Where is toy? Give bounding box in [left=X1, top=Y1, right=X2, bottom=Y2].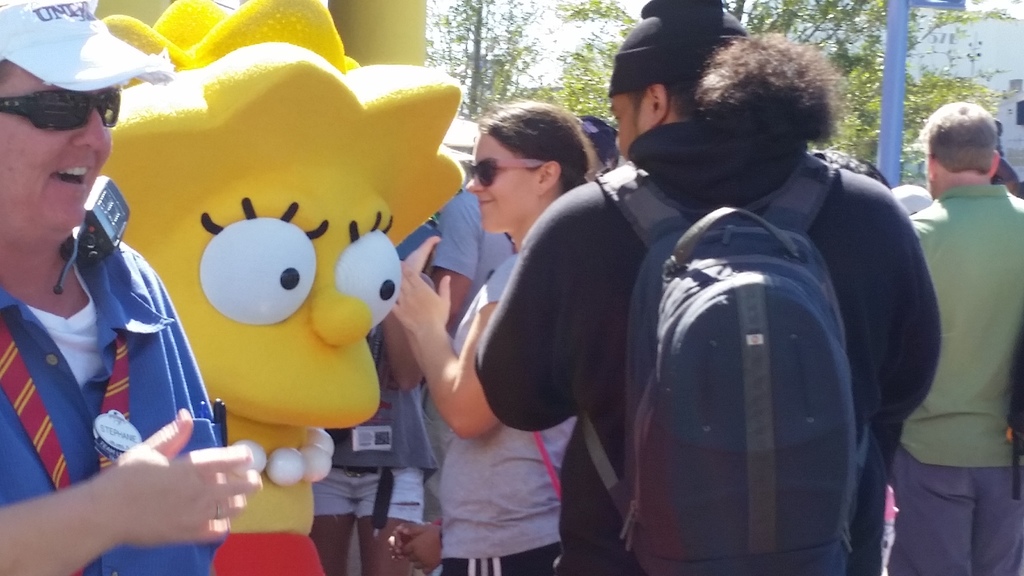
[left=90, top=0, right=465, bottom=575].
